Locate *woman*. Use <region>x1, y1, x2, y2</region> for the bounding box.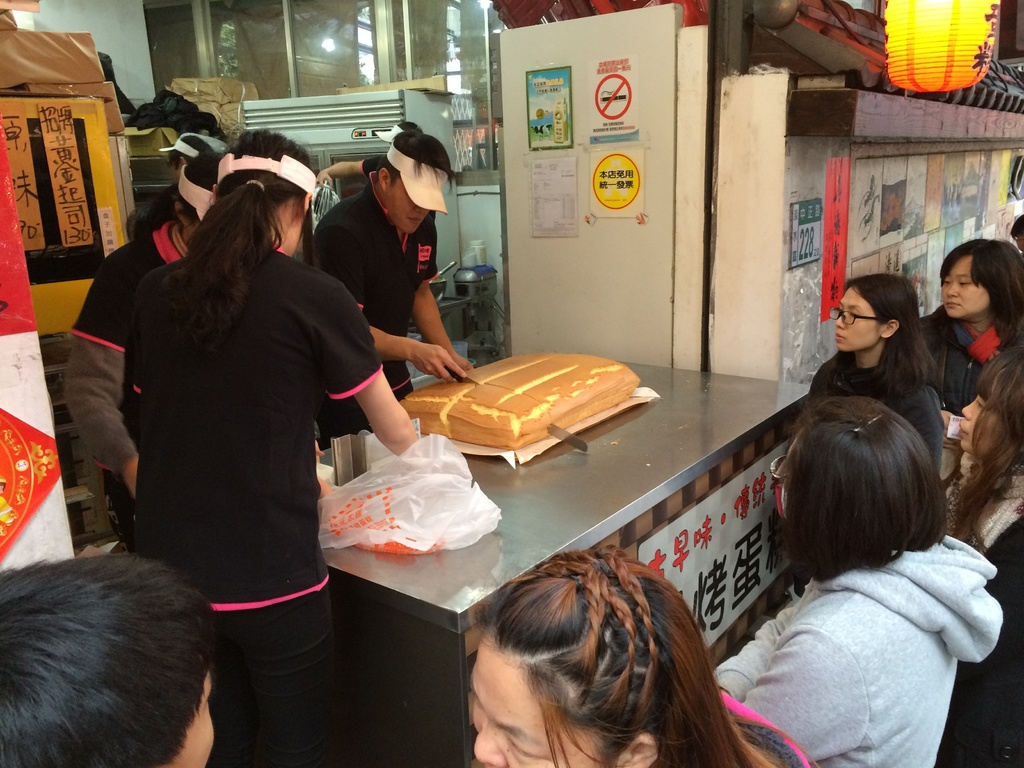
<region>323, 131, 475, 452</region>.
